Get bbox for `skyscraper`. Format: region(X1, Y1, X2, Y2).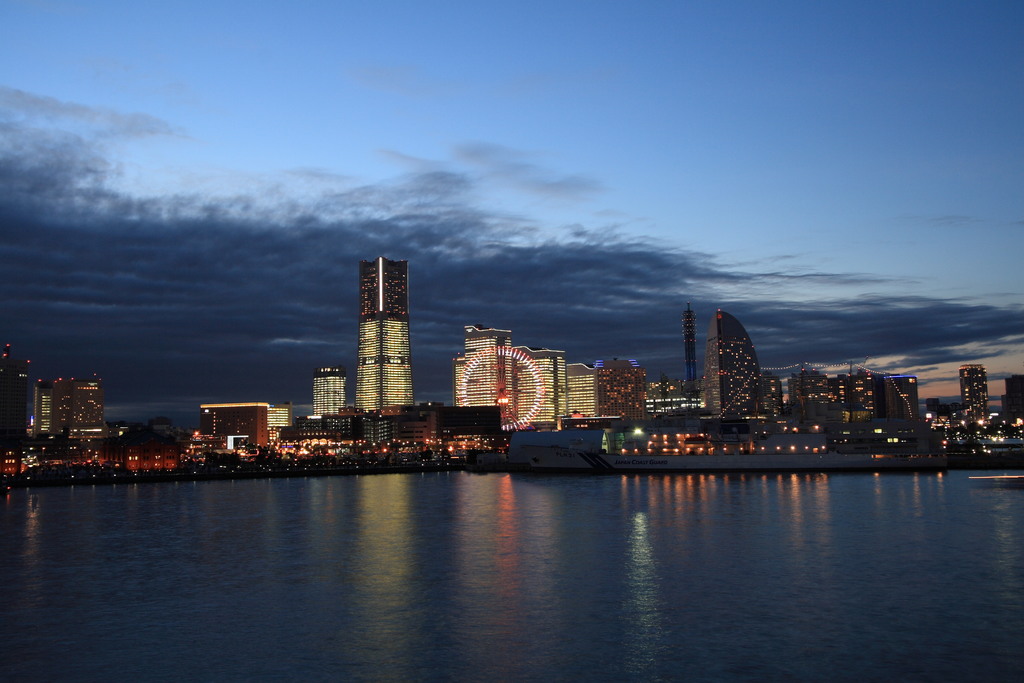
region(701, 308, 762, 416).
